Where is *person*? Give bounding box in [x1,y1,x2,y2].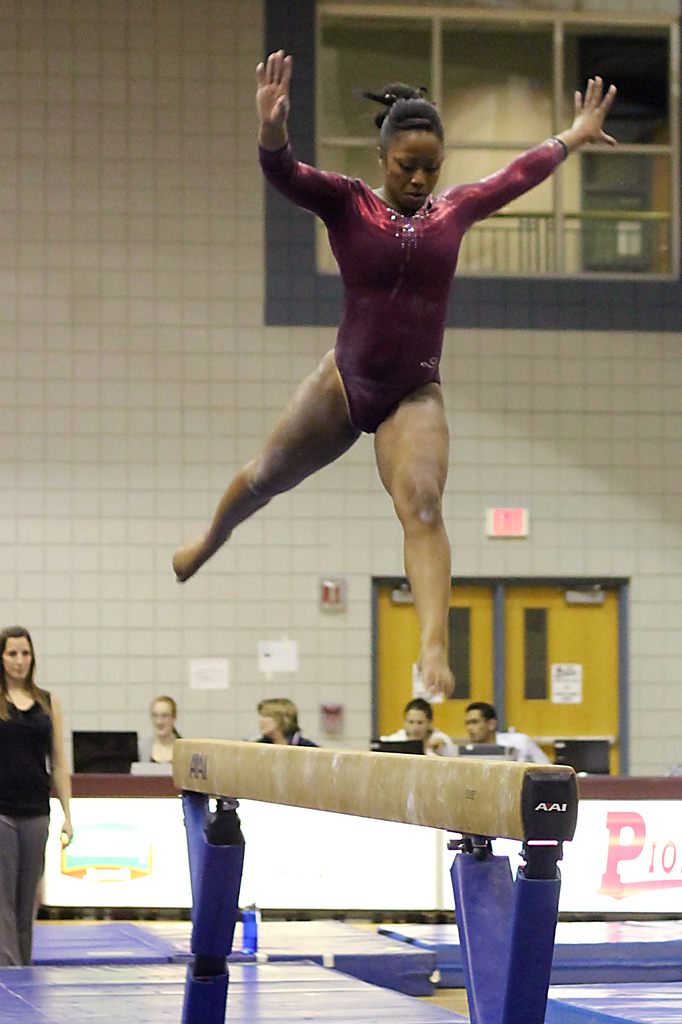
[237,698,324,746].
